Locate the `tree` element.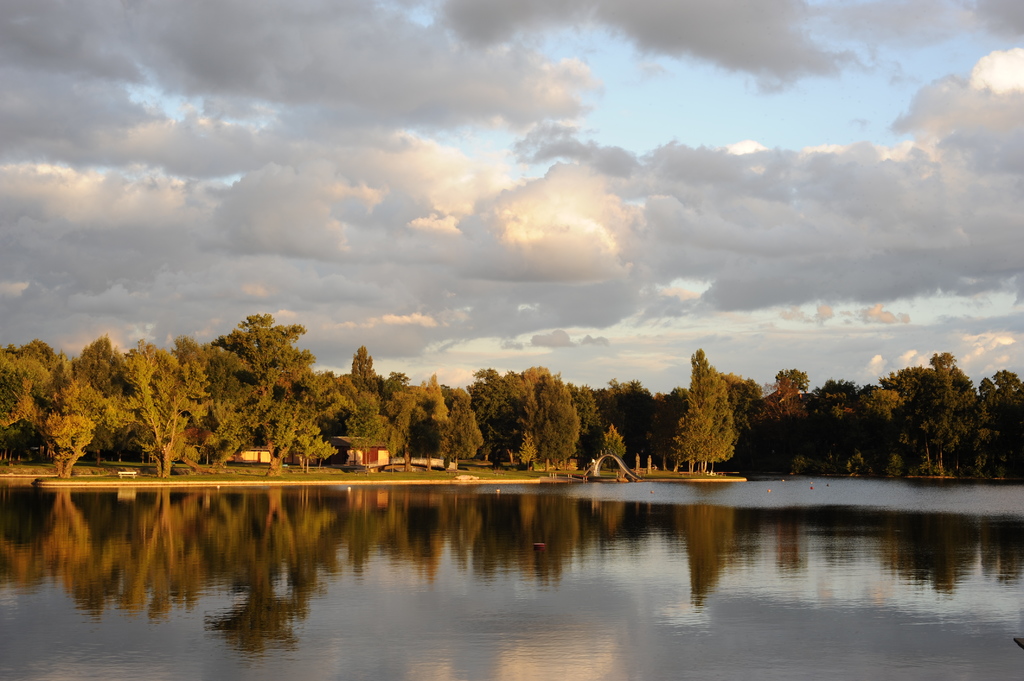
Element bbox: (left=204, top=314, right=334, bottom=476).
